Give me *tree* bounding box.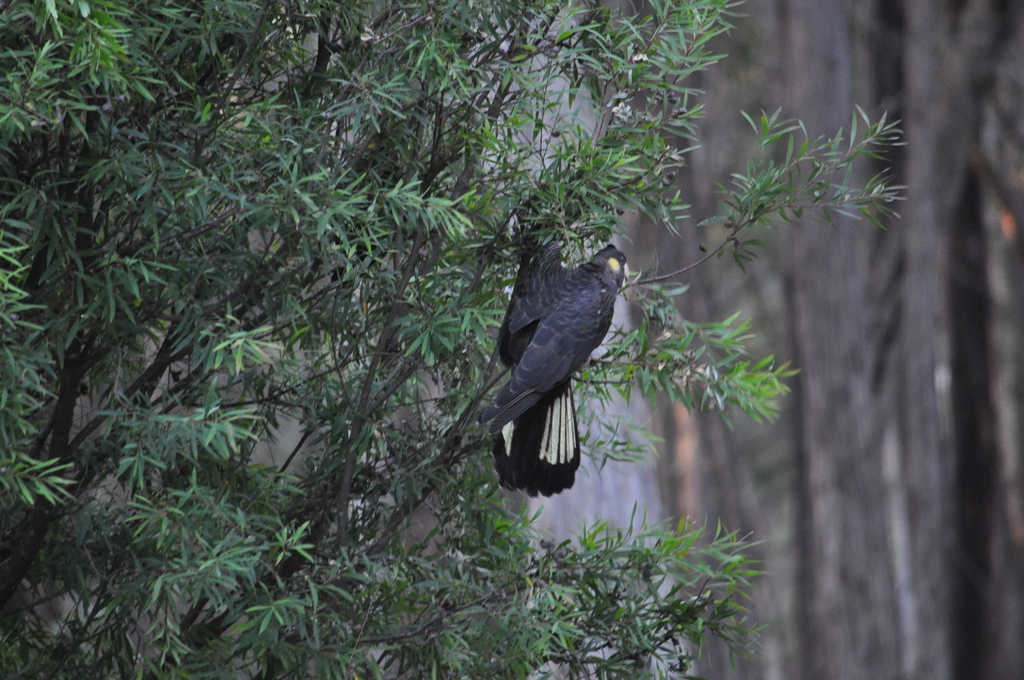
57:9:947:611.
